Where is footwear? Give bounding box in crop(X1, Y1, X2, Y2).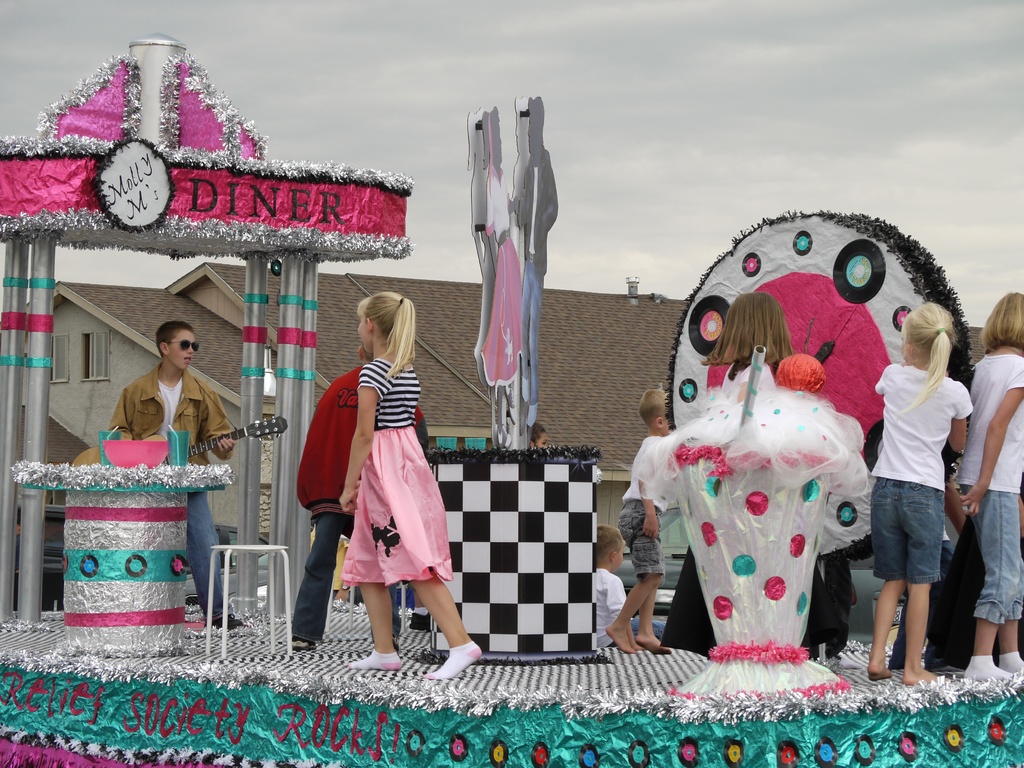
crop(202, 613, 245, 633).
